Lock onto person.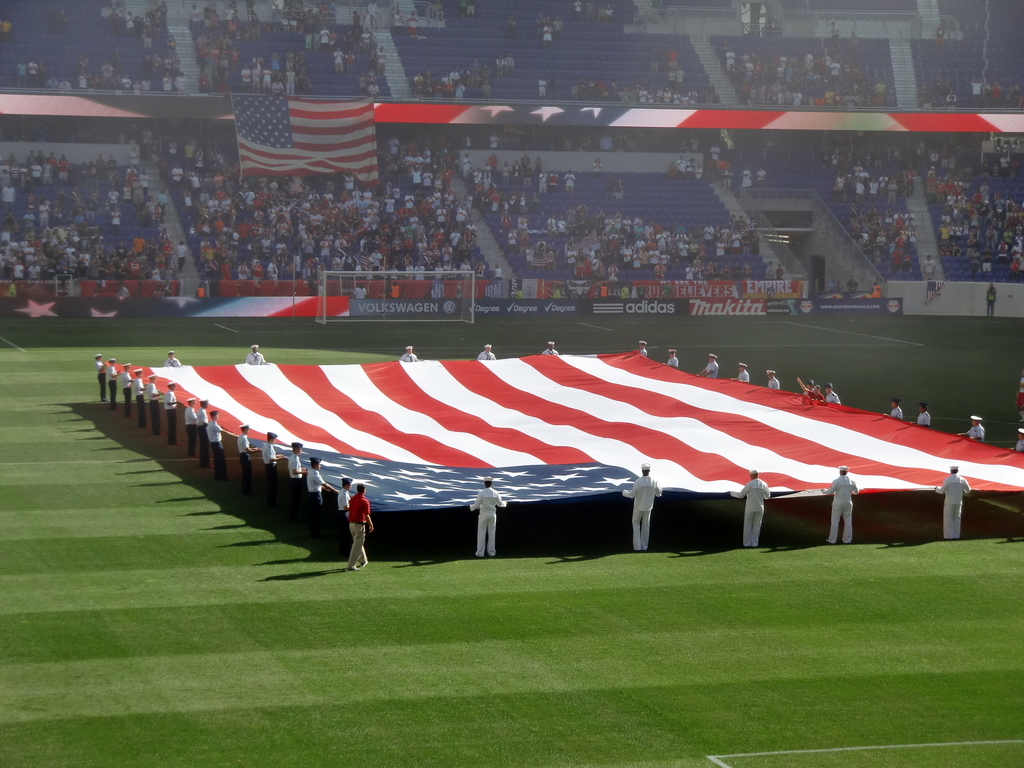
Locked: <region>801, 381, 814, 394</region>.
